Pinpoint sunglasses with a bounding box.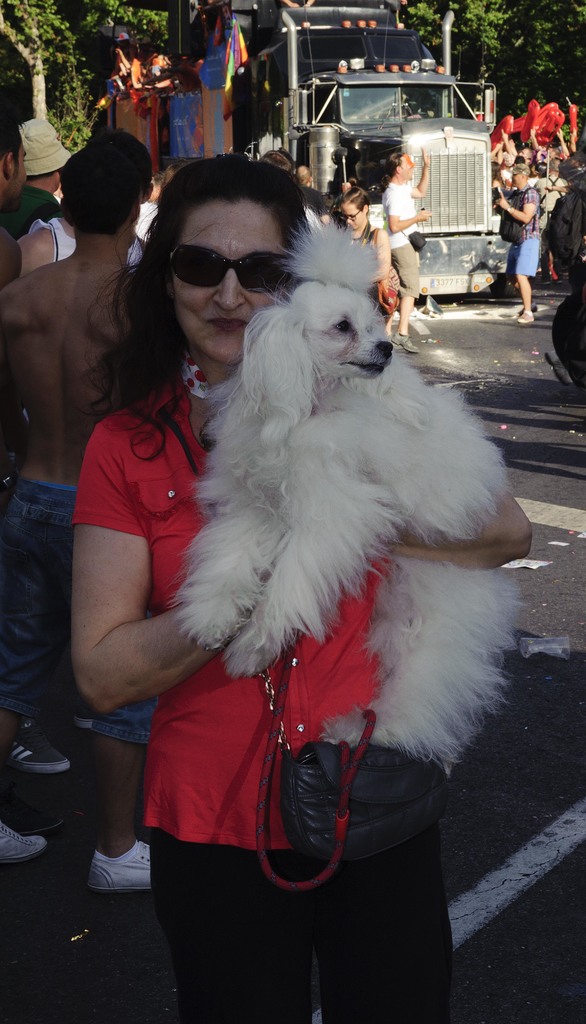
Rect(166, 242, 301, 294).
